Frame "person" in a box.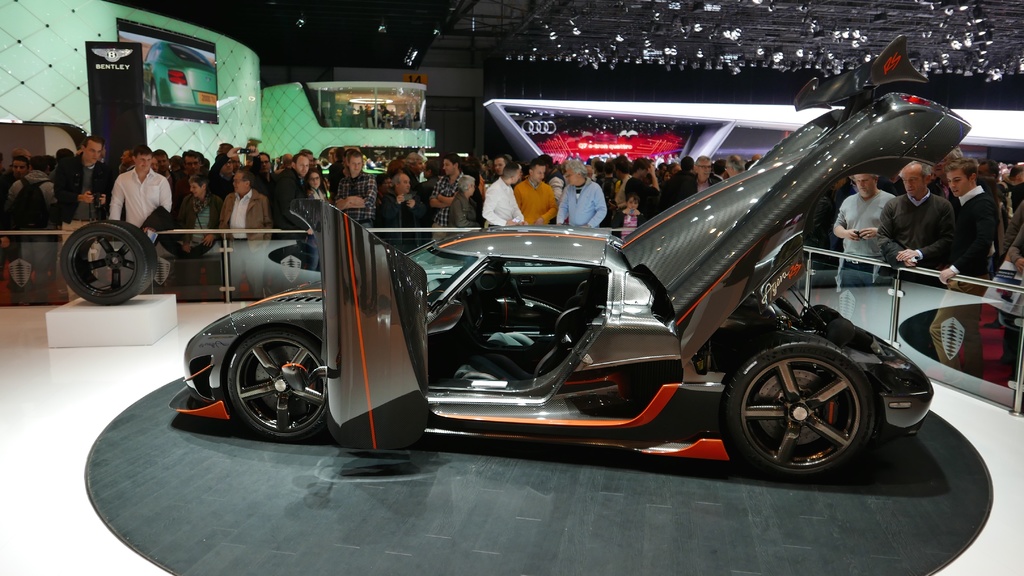
101 138 163 235.
